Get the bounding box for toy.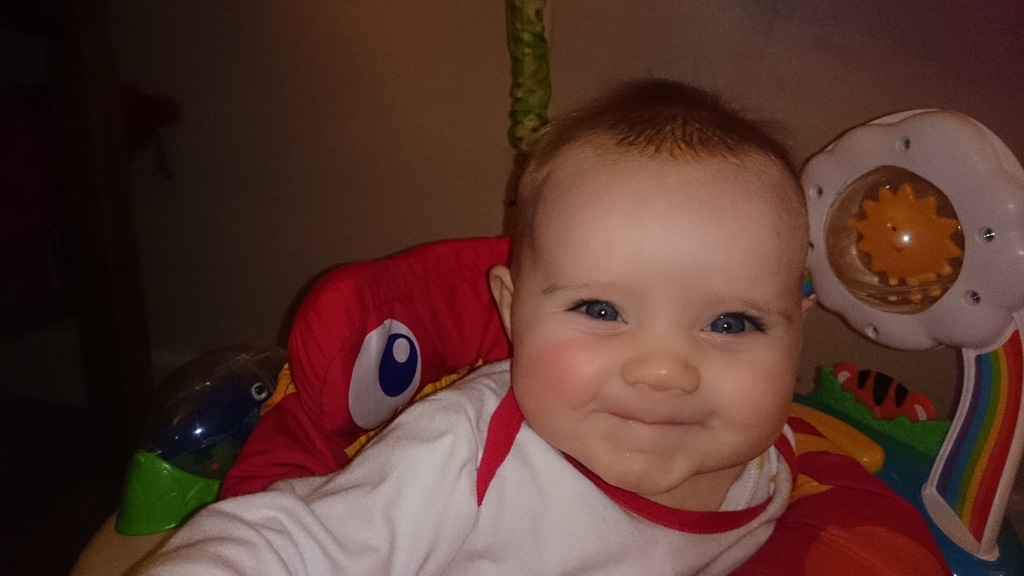
rect(115, 351, 295, 534).
